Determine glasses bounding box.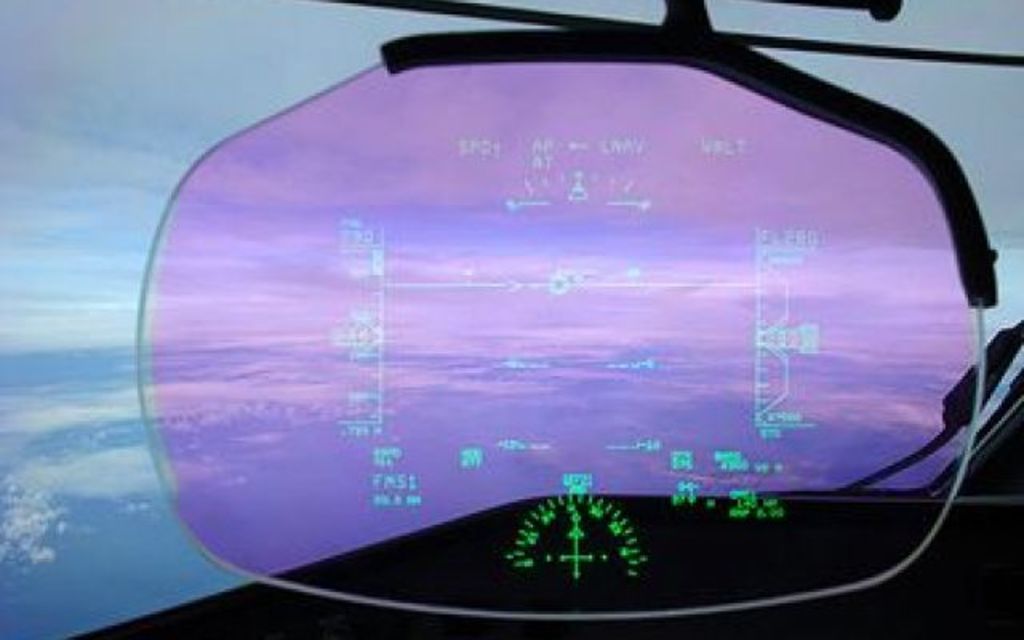
Determined: {"left": 136, "top": 0, "right": 1021, "bottom": 621}.
